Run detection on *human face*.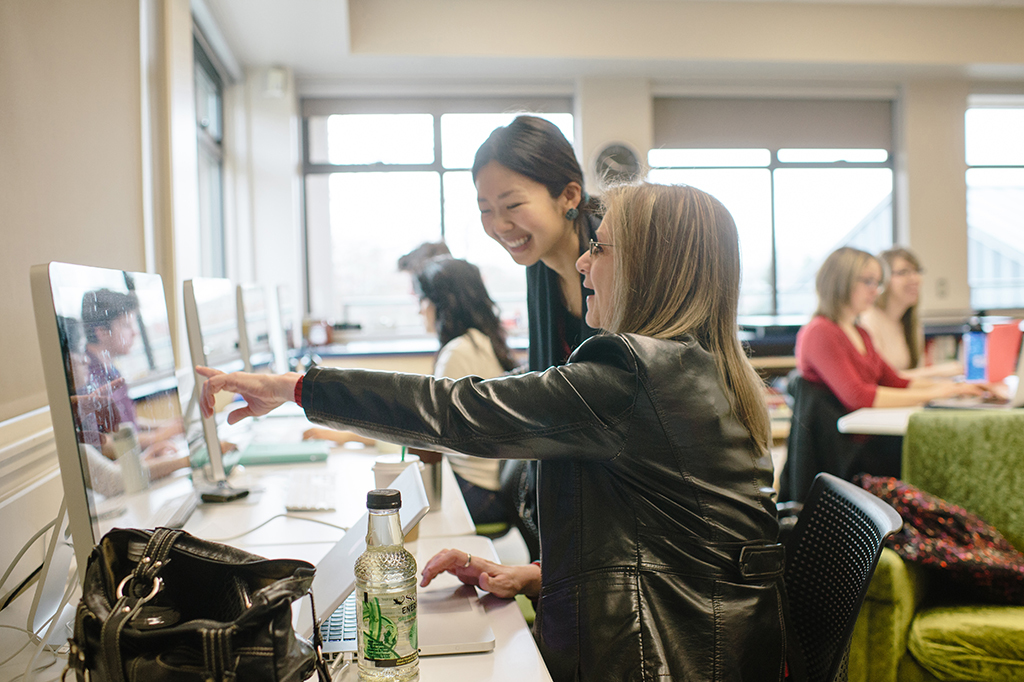
Result: [847,257,879,314].
